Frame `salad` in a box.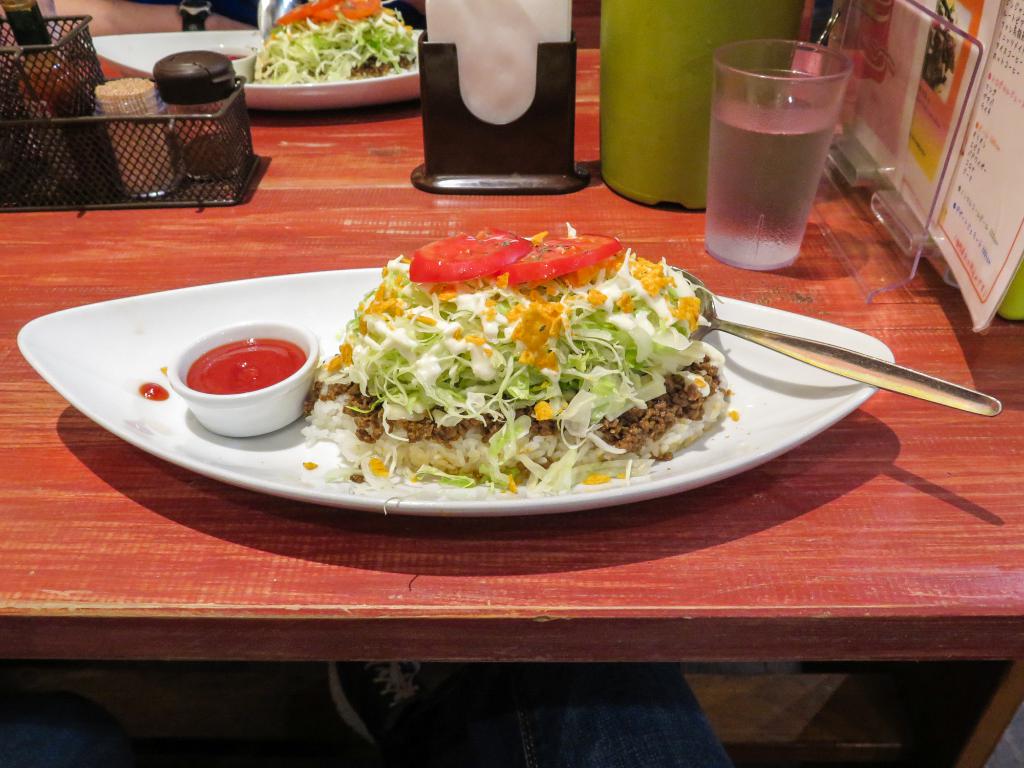
(left=298, top=227, right=744, bottom=496).
